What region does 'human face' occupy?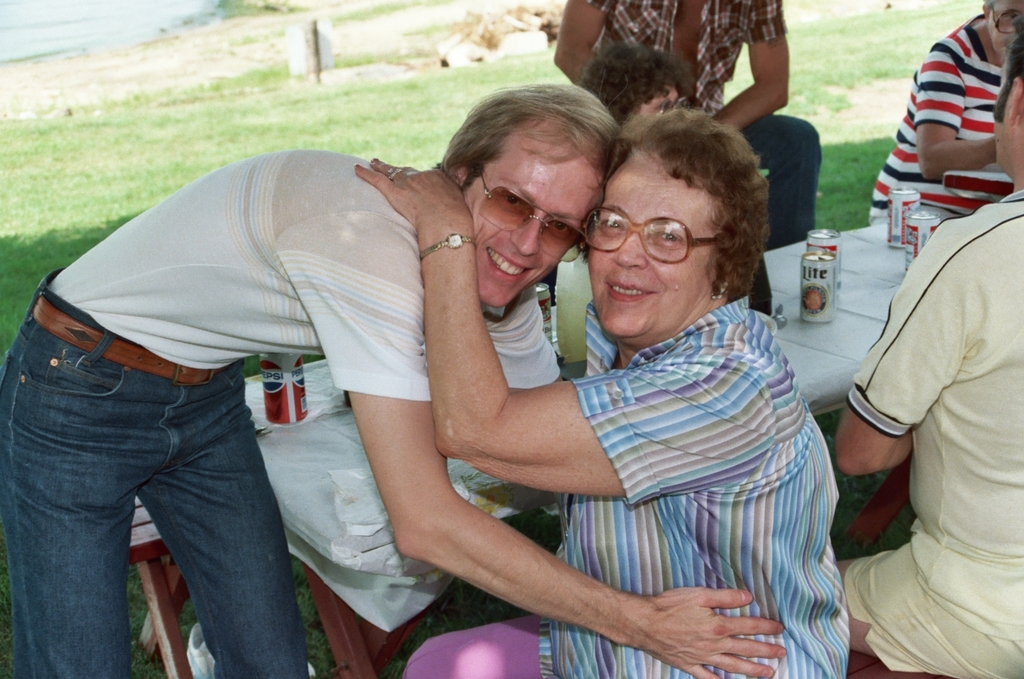
(988,50,1010,174).
